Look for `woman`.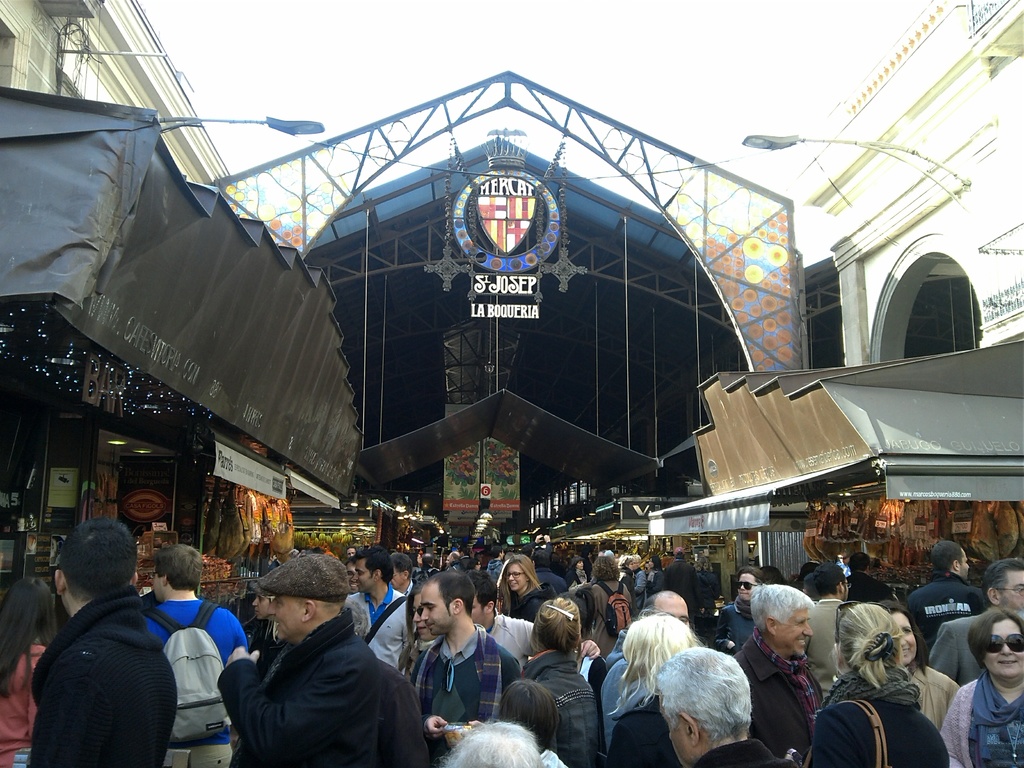
Found: <box>584,550,636,660</box>.
